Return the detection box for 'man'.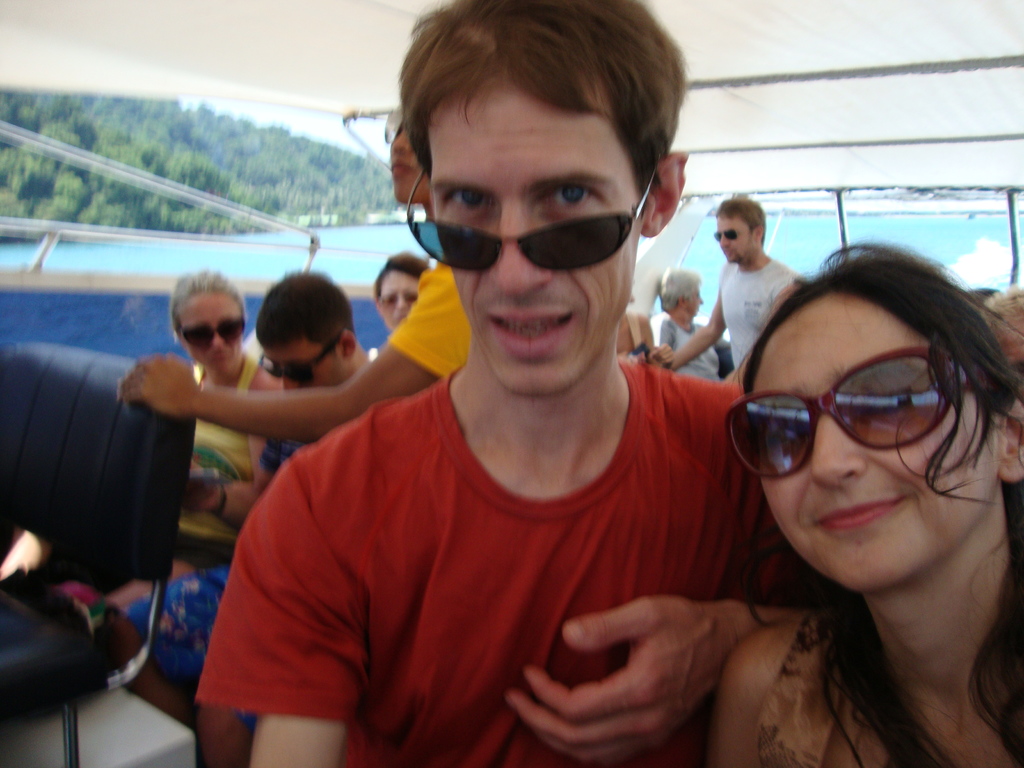
(97, 274, 371, 767).
